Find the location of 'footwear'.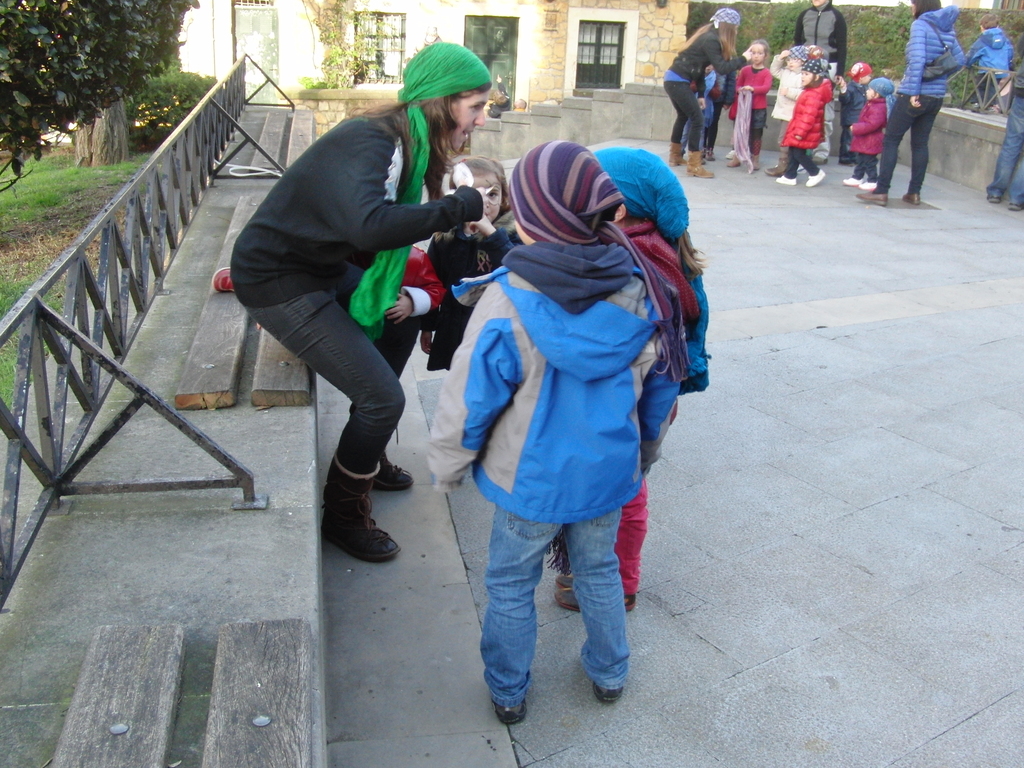
Location: x1=902, y1=191, x2=924, y2=204.
